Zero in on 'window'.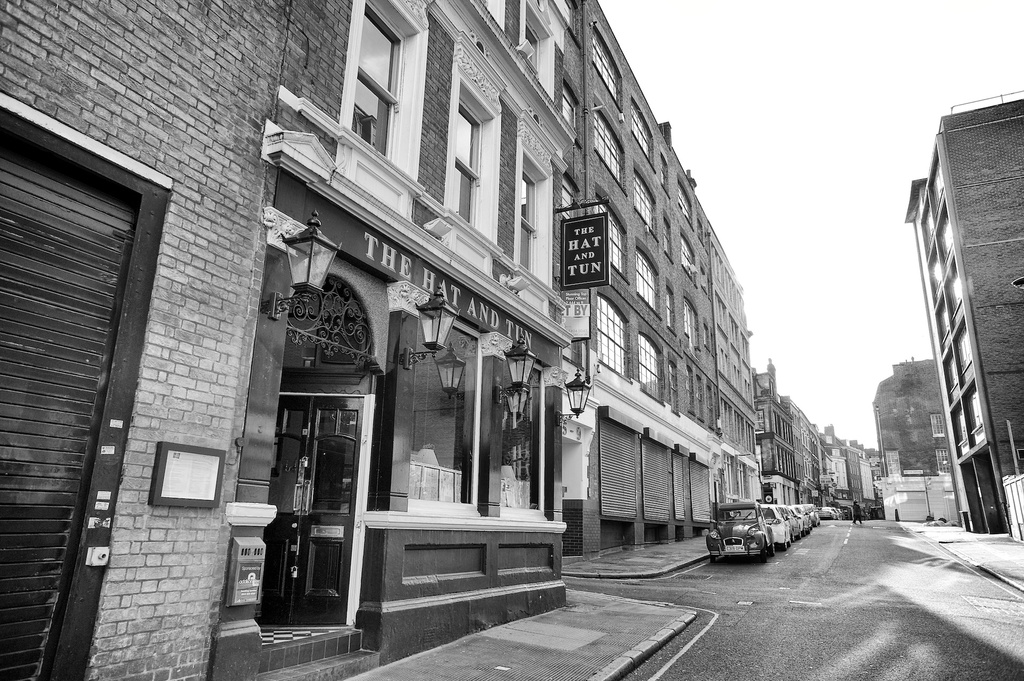
Zeroed in: l=938, t=348, r=963, b=408.
